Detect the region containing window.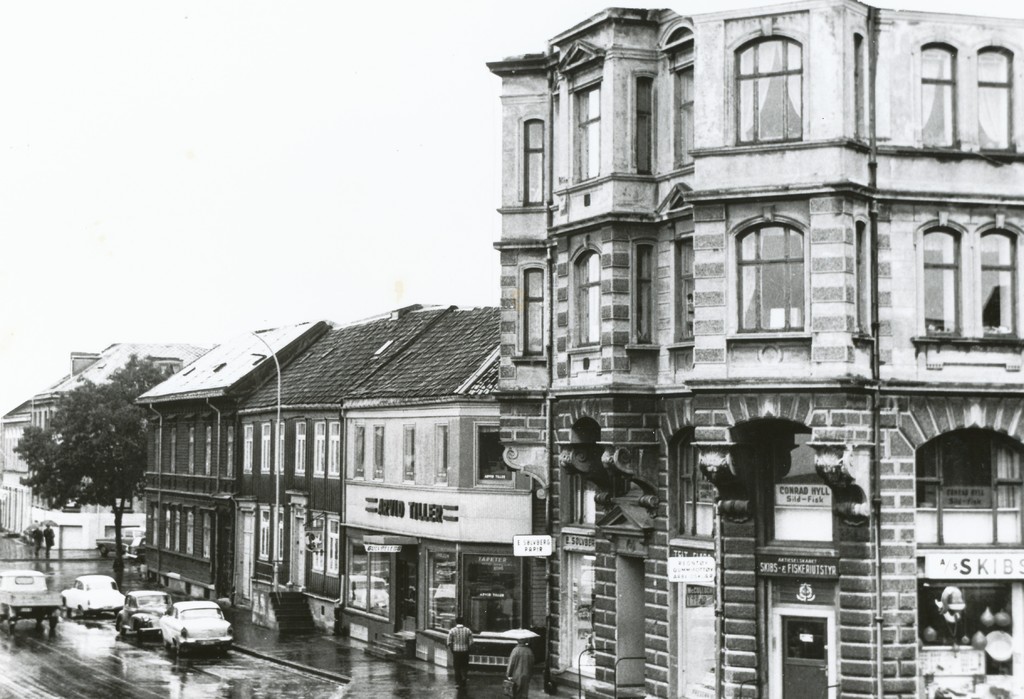
276:422:288:473.
